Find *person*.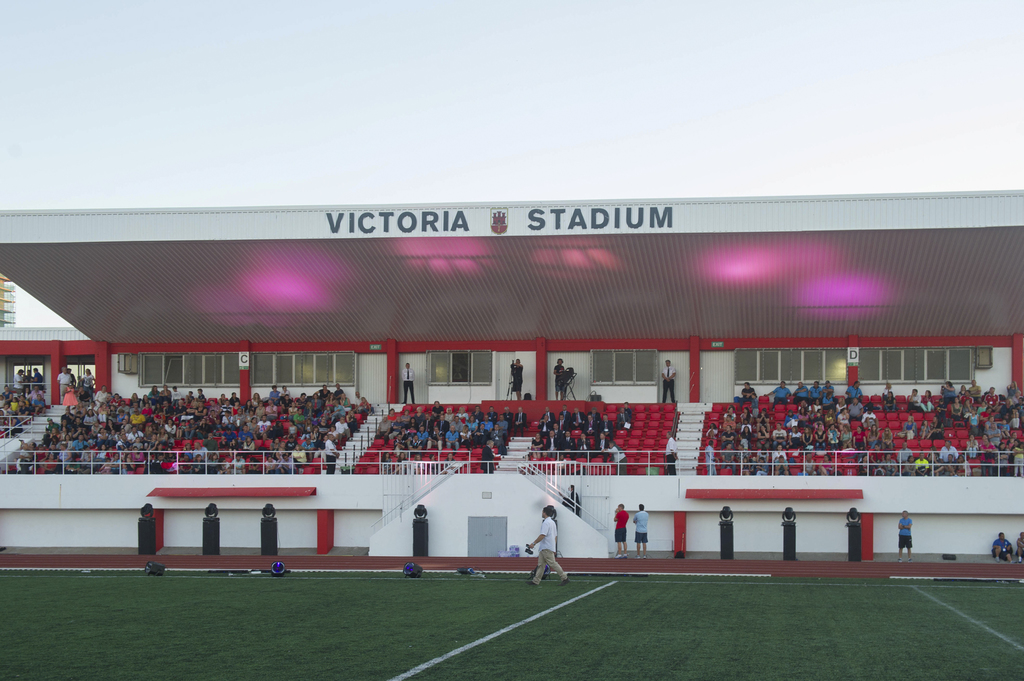
(left=612, top=498, right=628, bottom=556).
